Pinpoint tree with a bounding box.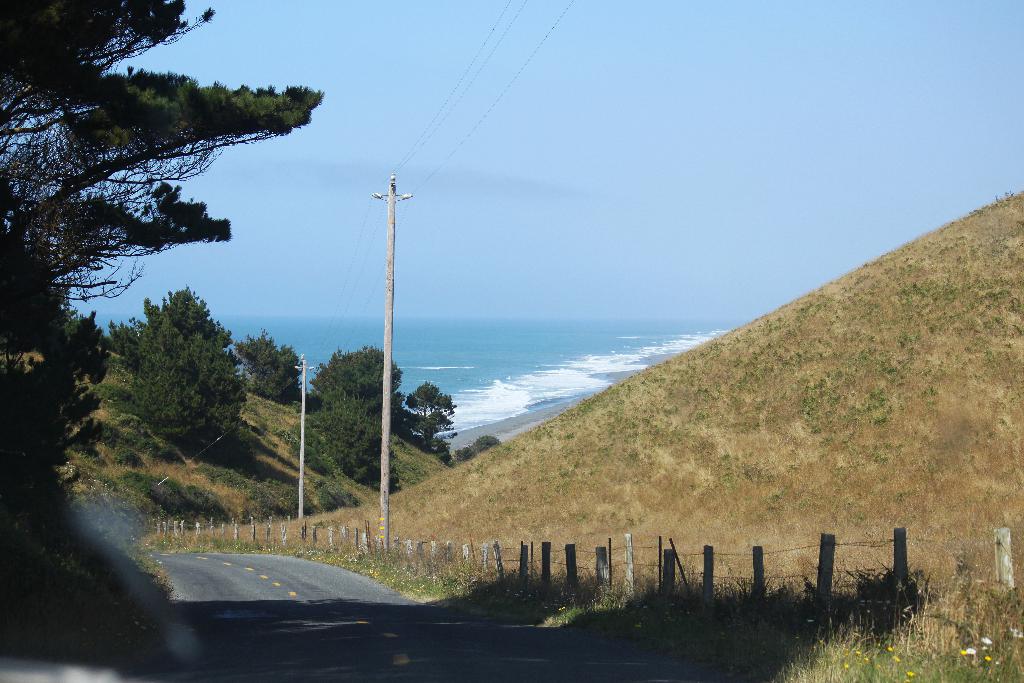
[x1=237, y1=329, x2=305, y2=403].
